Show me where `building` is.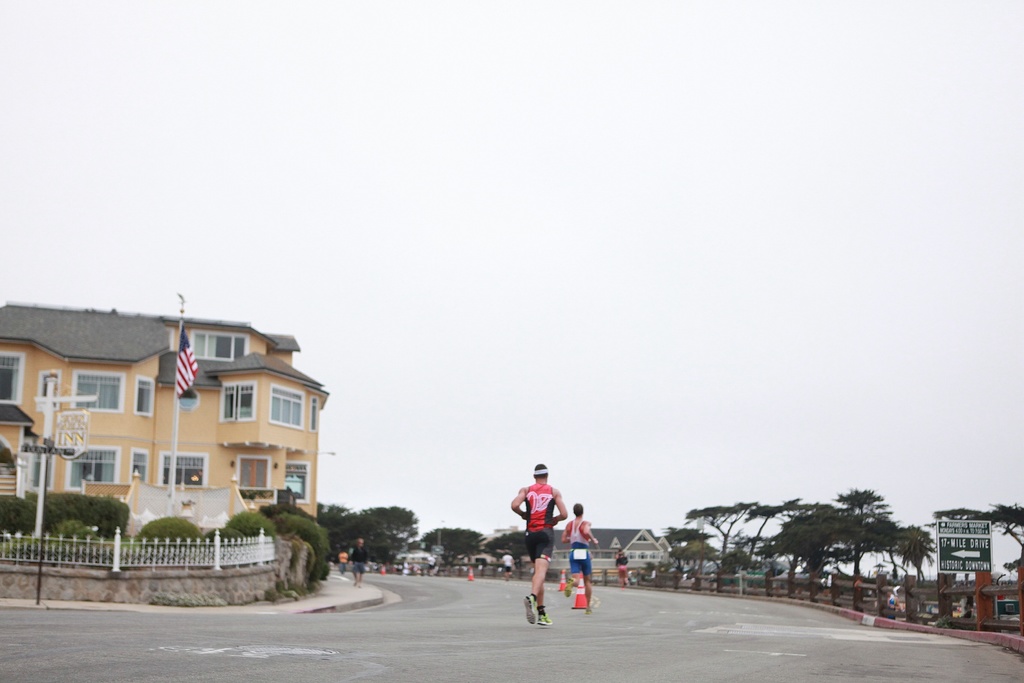
`building` is at <region>0, 299, 326, 539</region>.
